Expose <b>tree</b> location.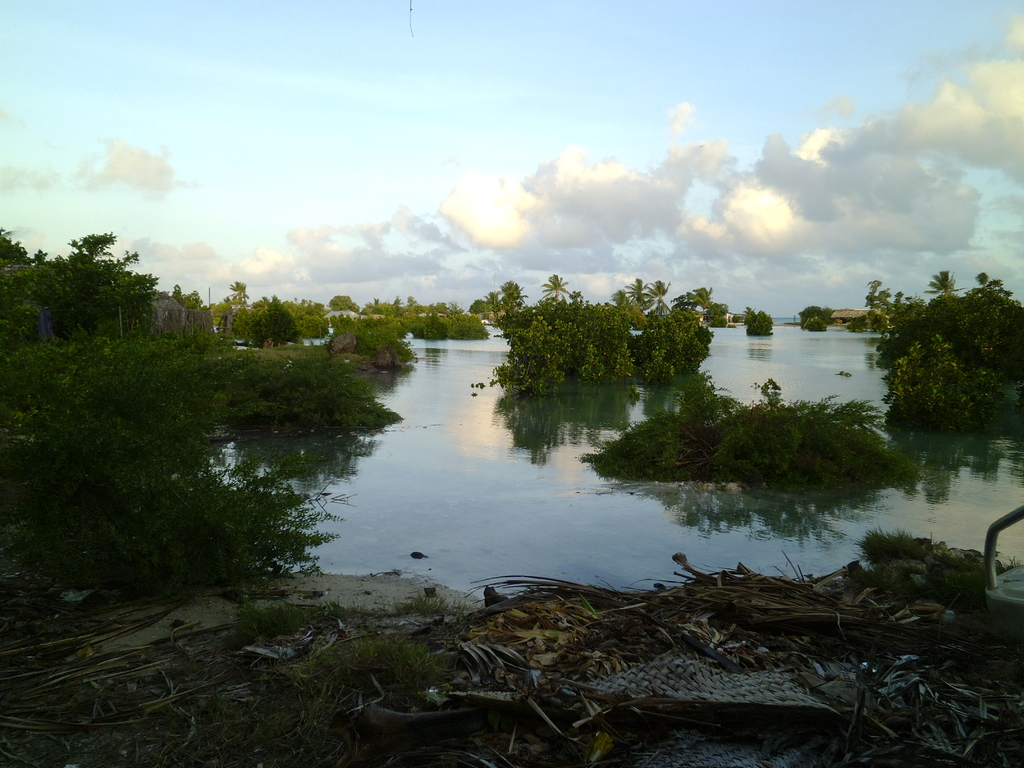
Exposed at Rect(13, 226, 159, 345).
